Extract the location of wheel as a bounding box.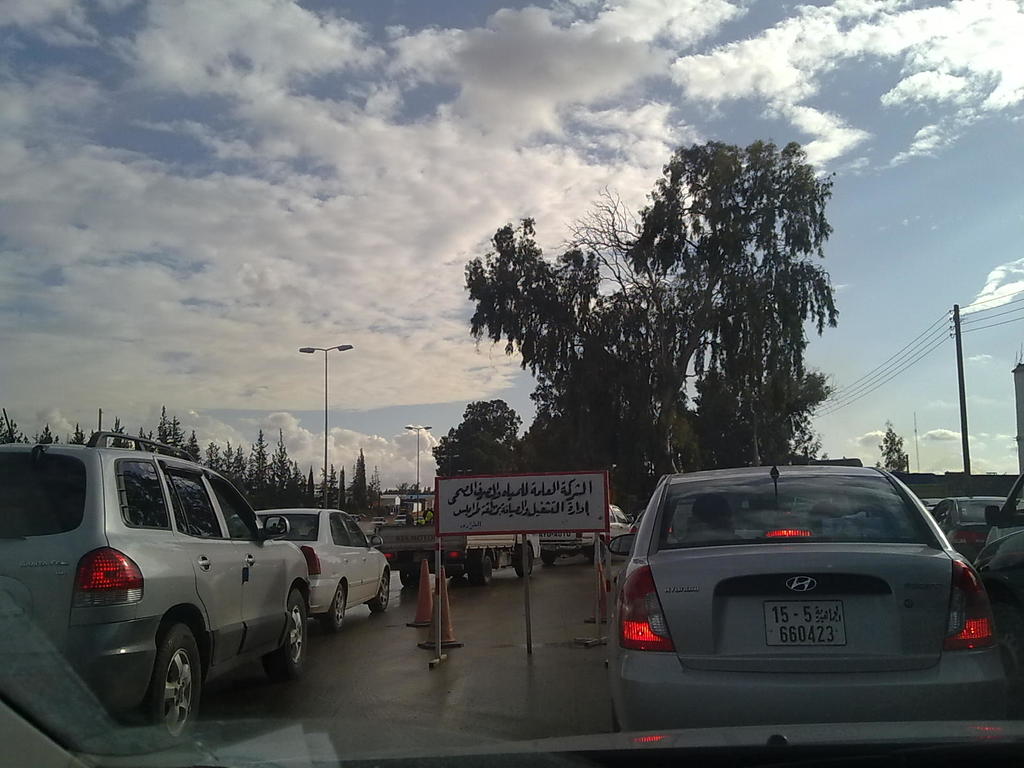
[326, 587, 348, 637].
